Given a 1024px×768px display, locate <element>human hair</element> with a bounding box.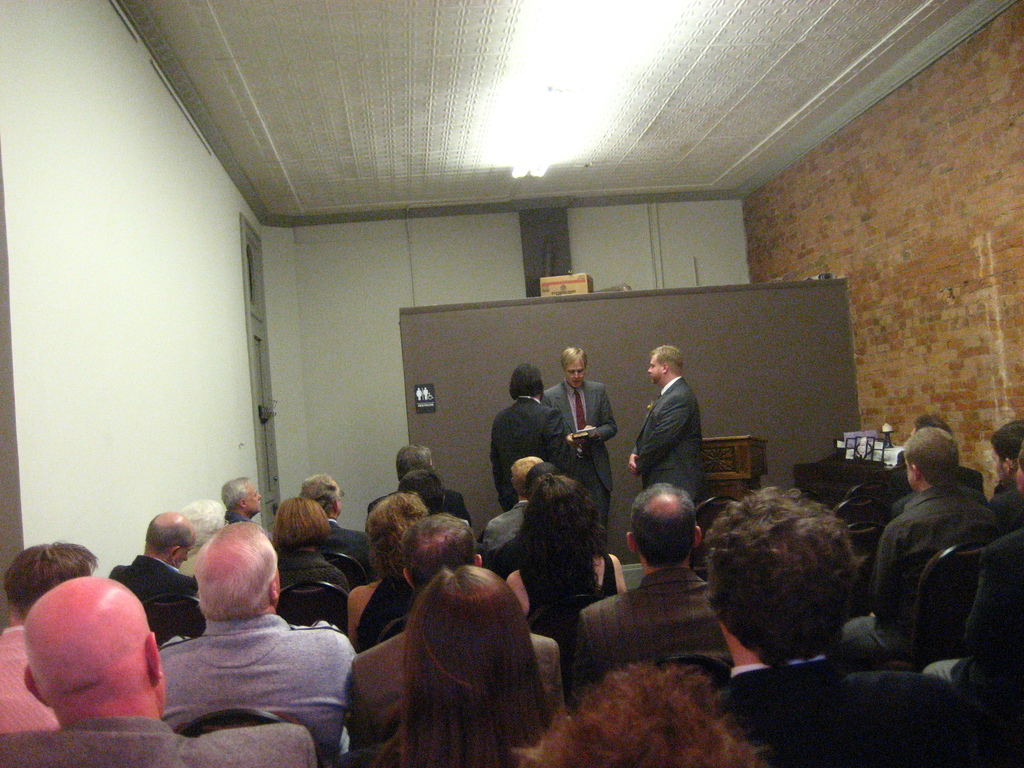
Located: pyautogui.locateOnScreen(901, 426, 961, 490).
